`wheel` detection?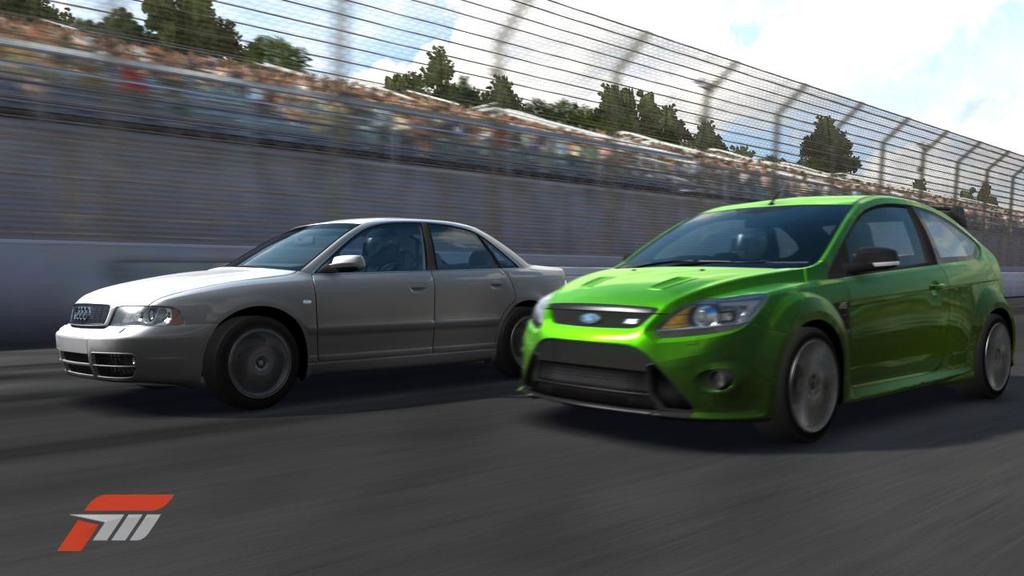
BBox(966, 319, 1013, 398)
